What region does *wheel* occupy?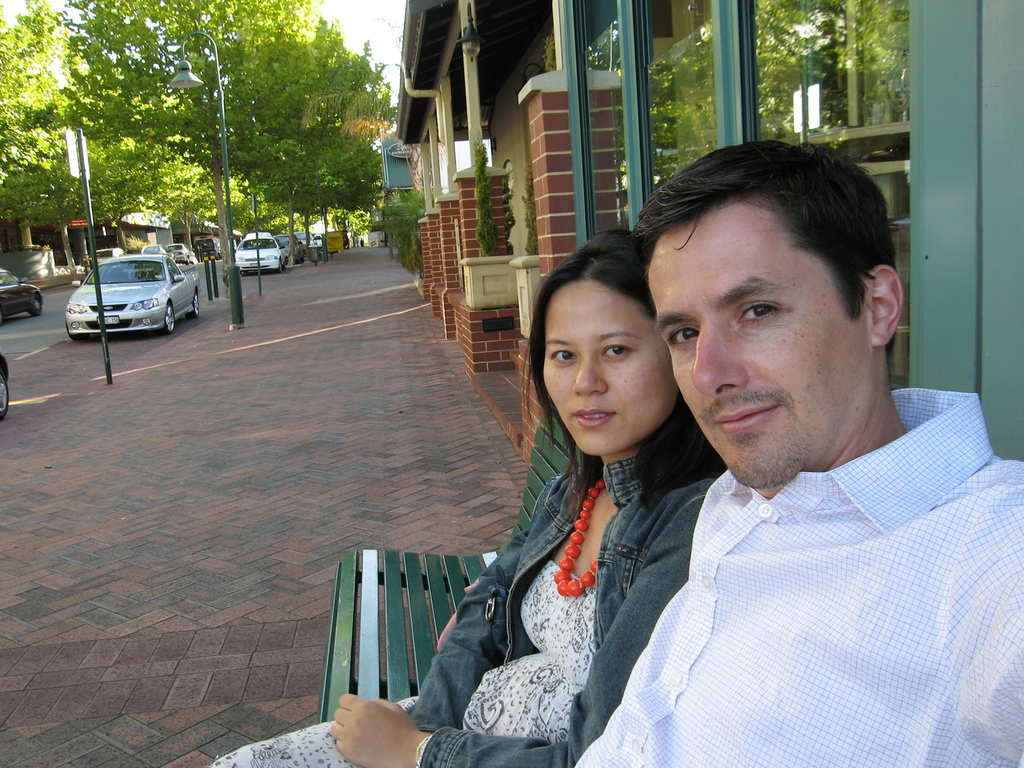
276:260:282:272.
